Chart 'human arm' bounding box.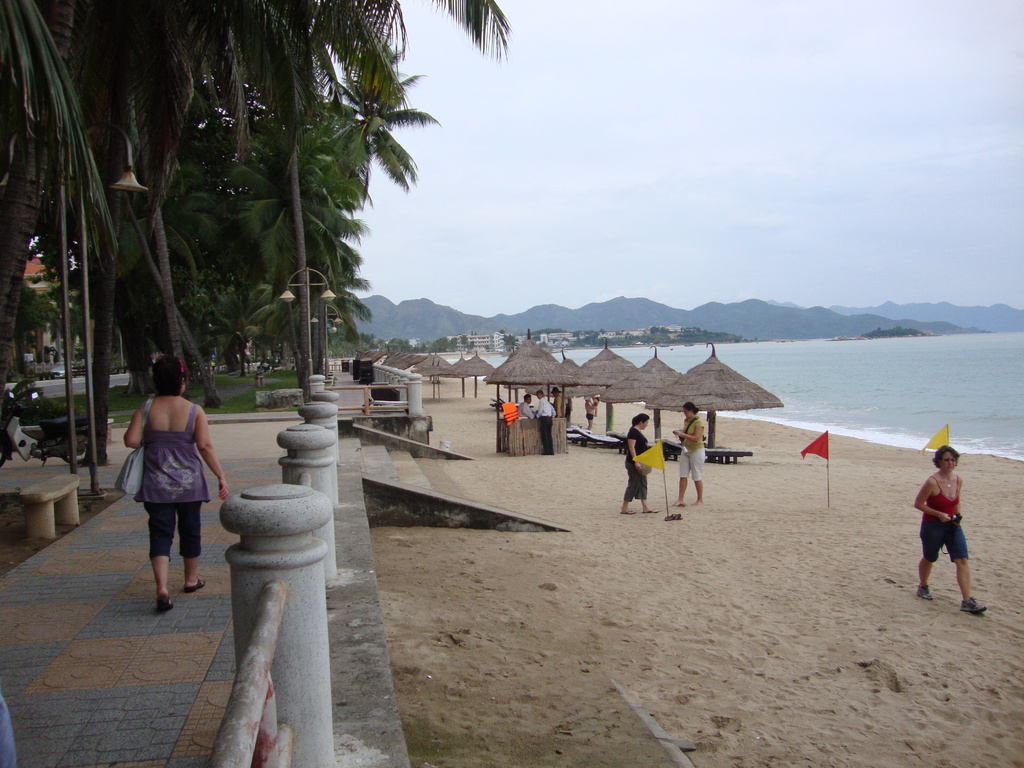
Charted: 625 428 639 468.
